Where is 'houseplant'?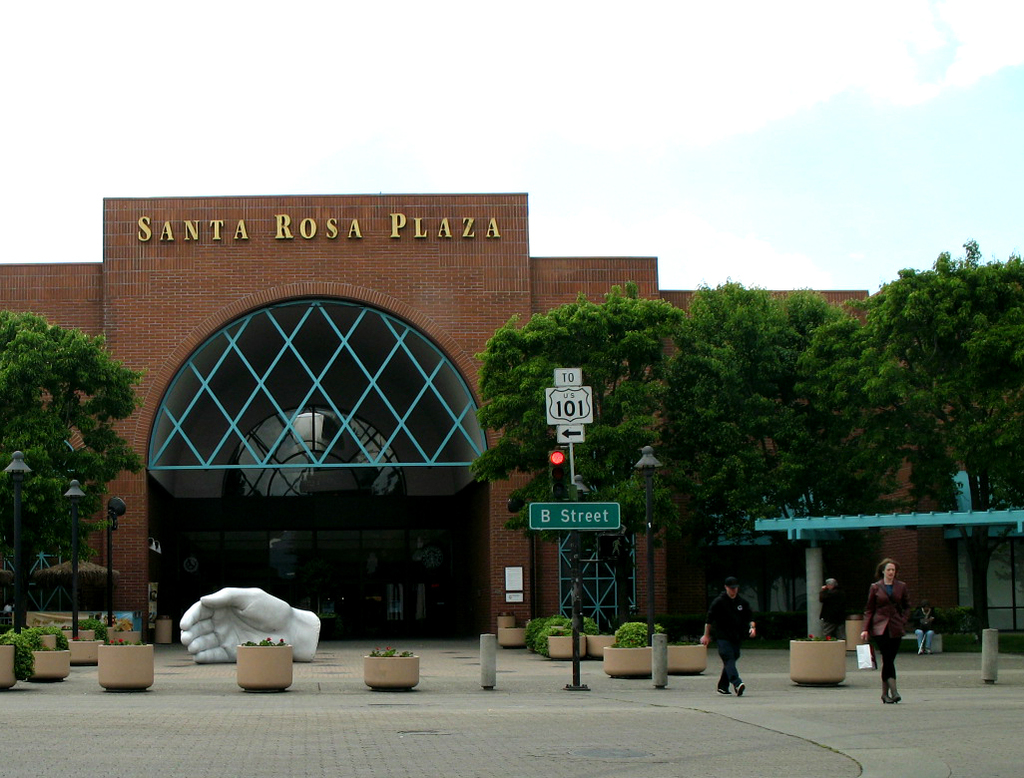
detection(364, 641, 418, 691).
